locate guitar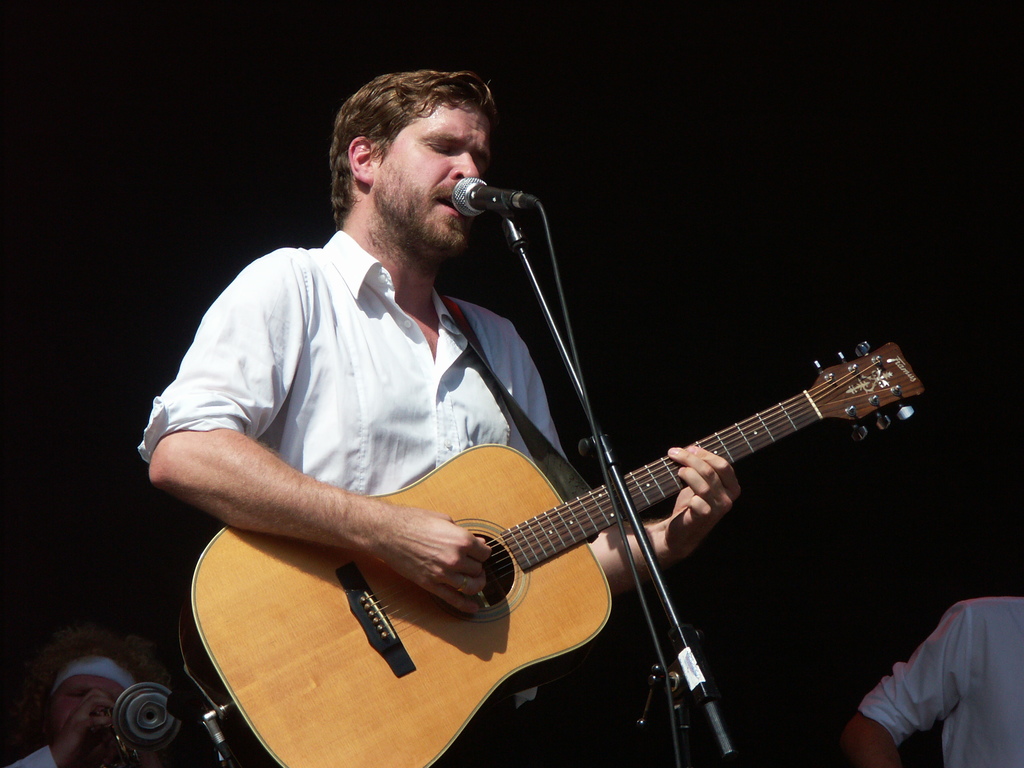
detection(227, 324, 929, 767)
